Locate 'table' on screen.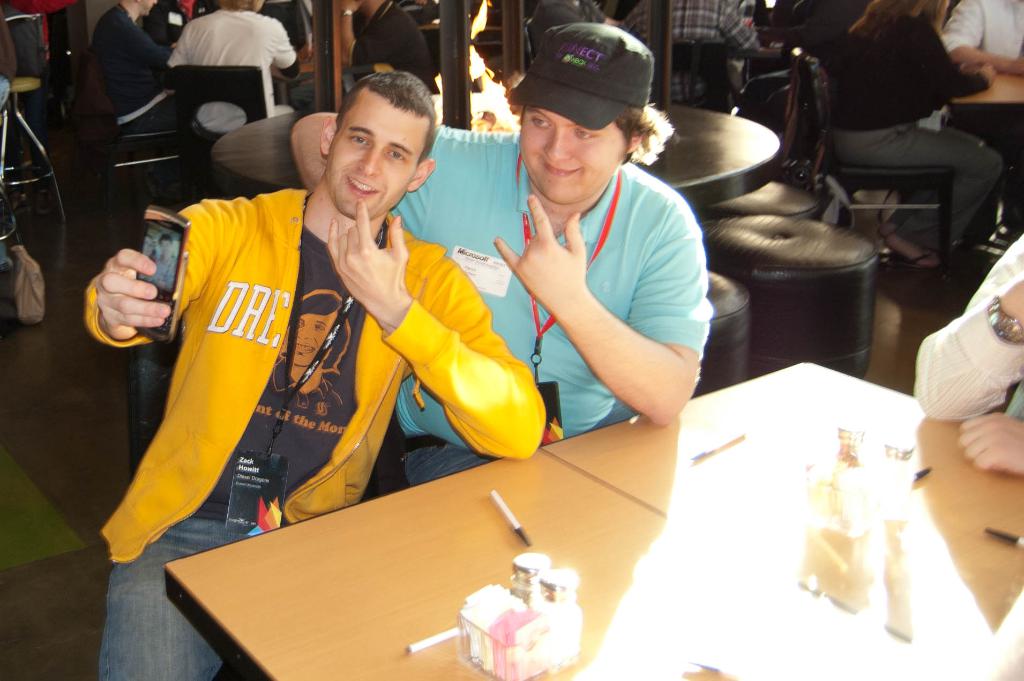
On screen at (150,423,981,680).
